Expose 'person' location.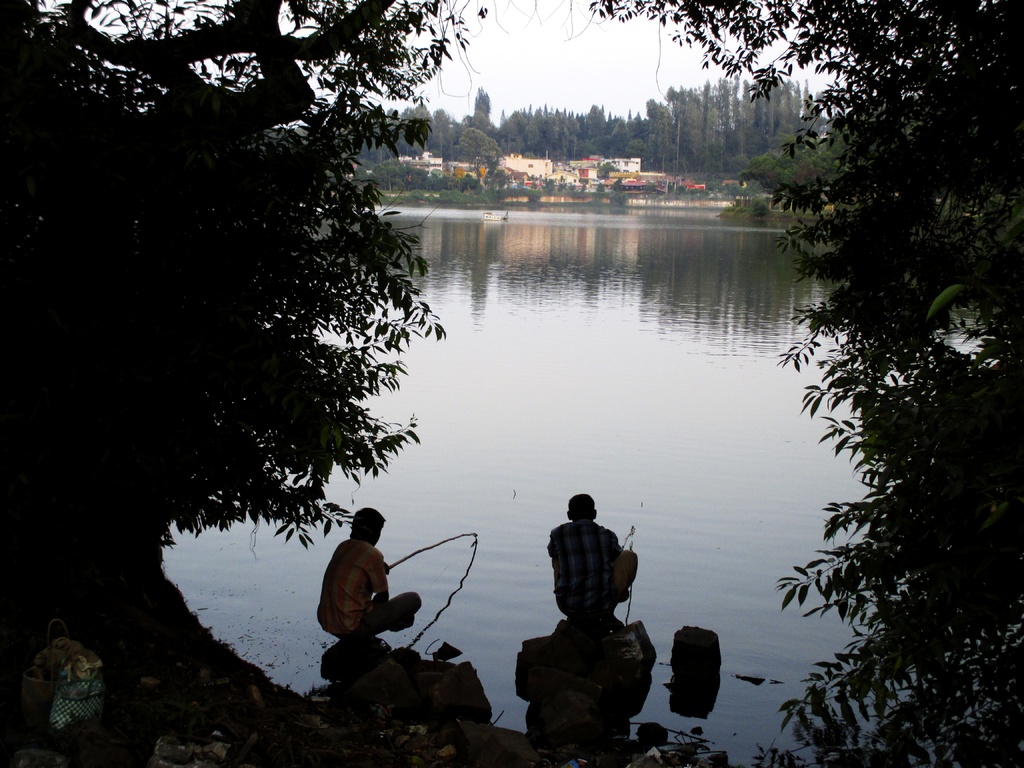
Exposed at (x1=546, y1=497, x2=640, y2=634).
